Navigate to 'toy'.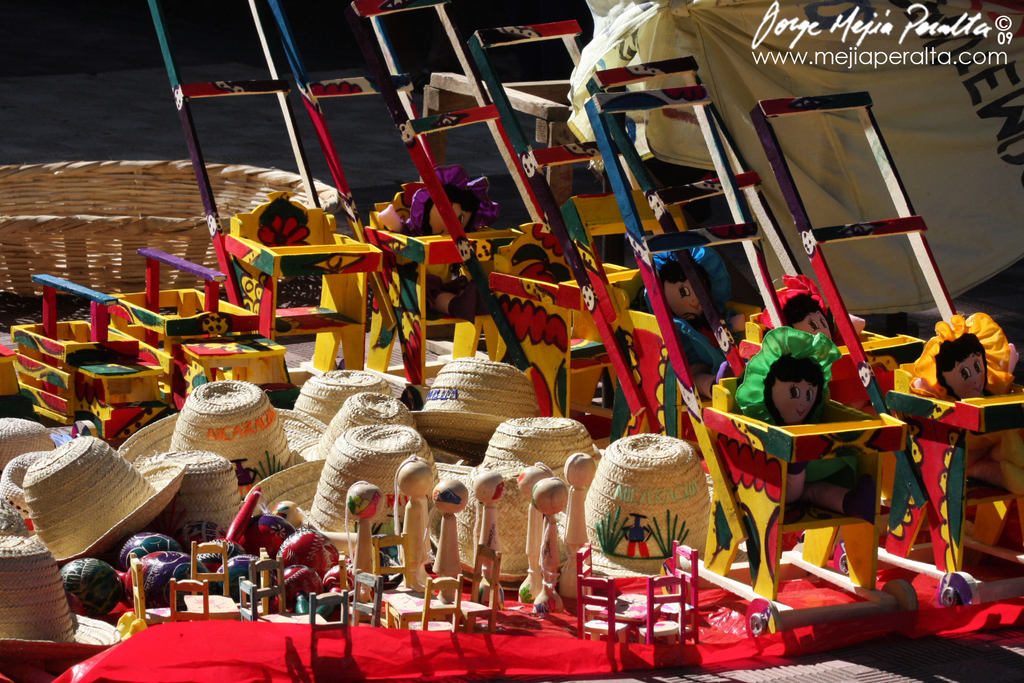
Navigation target: (left=283, top=563, right=314, bottom=604).
